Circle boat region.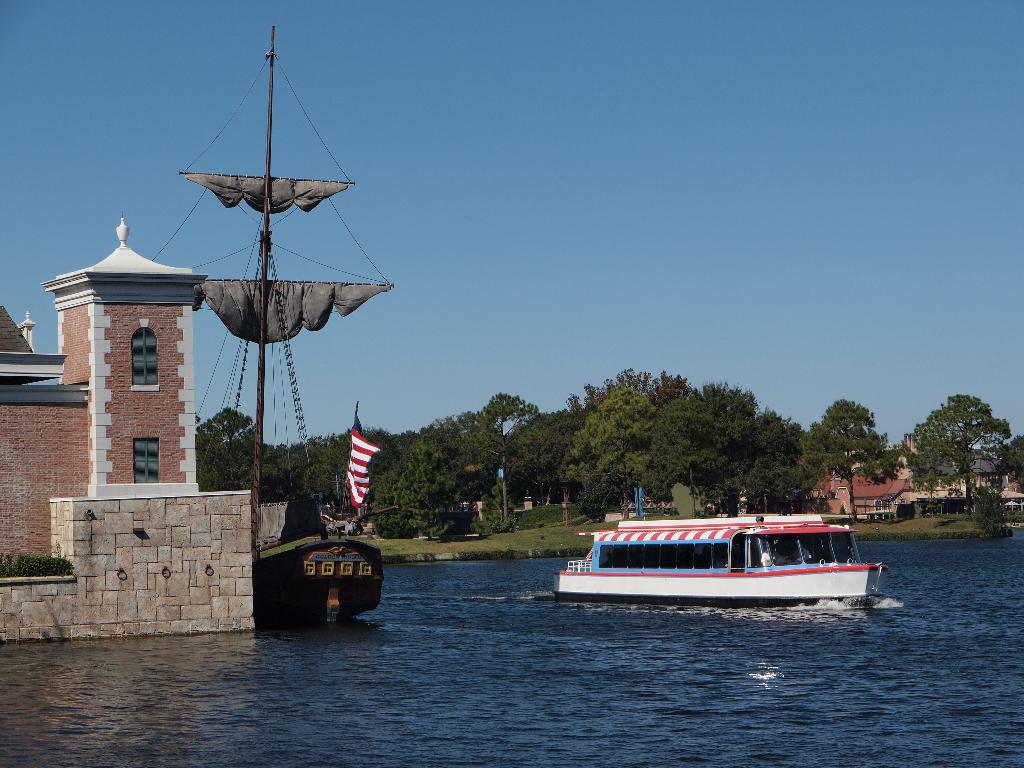
Region: box=[138, 19, 406, 625].
